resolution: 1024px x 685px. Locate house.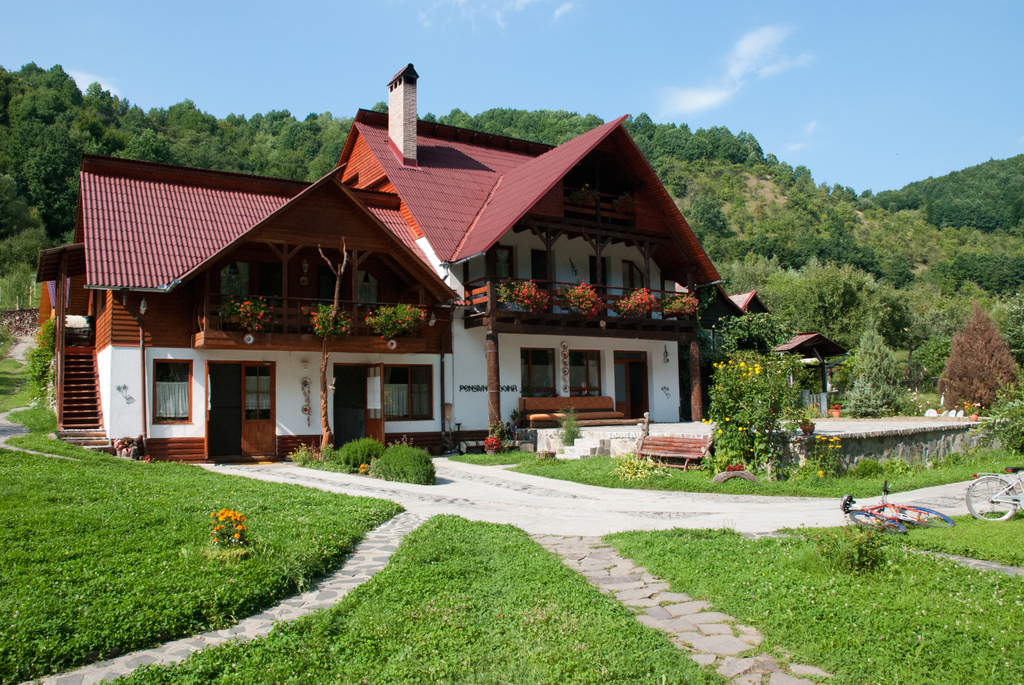
bbox(60, 86, 745, 473).
